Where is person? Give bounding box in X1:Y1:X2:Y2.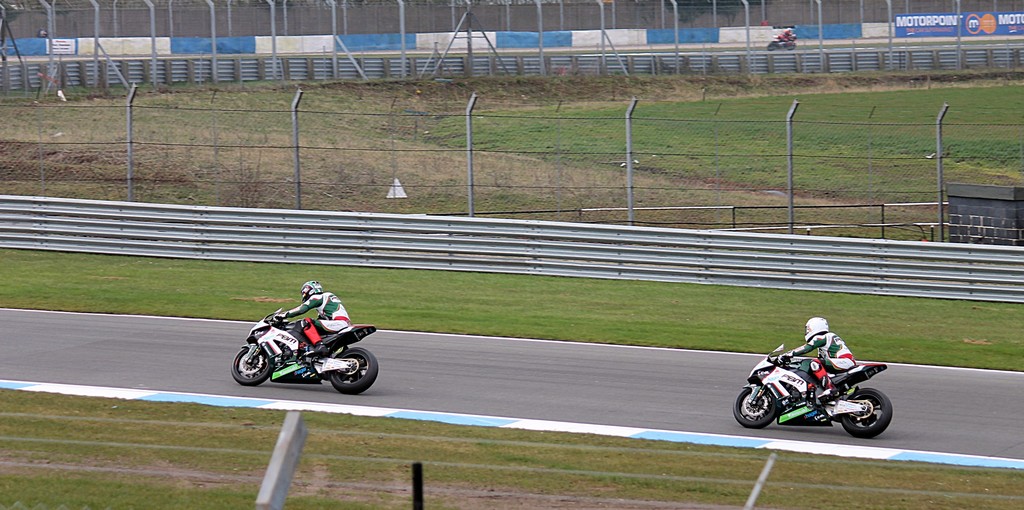
774:315:855:408.
